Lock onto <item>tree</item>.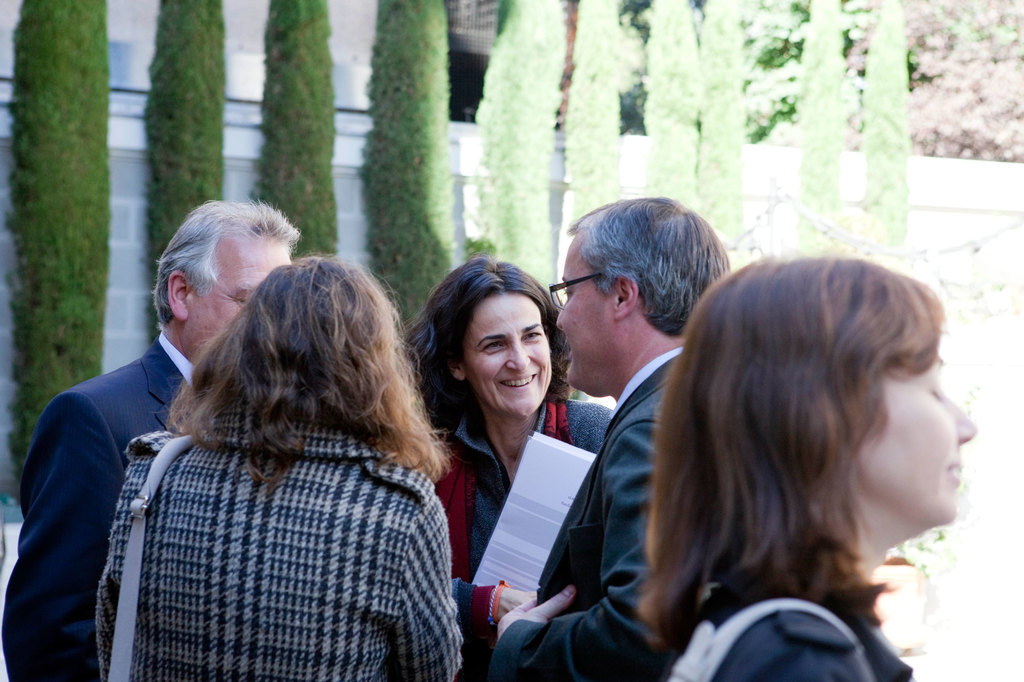
Locked: l=698, t=0, r=740, b=258.
